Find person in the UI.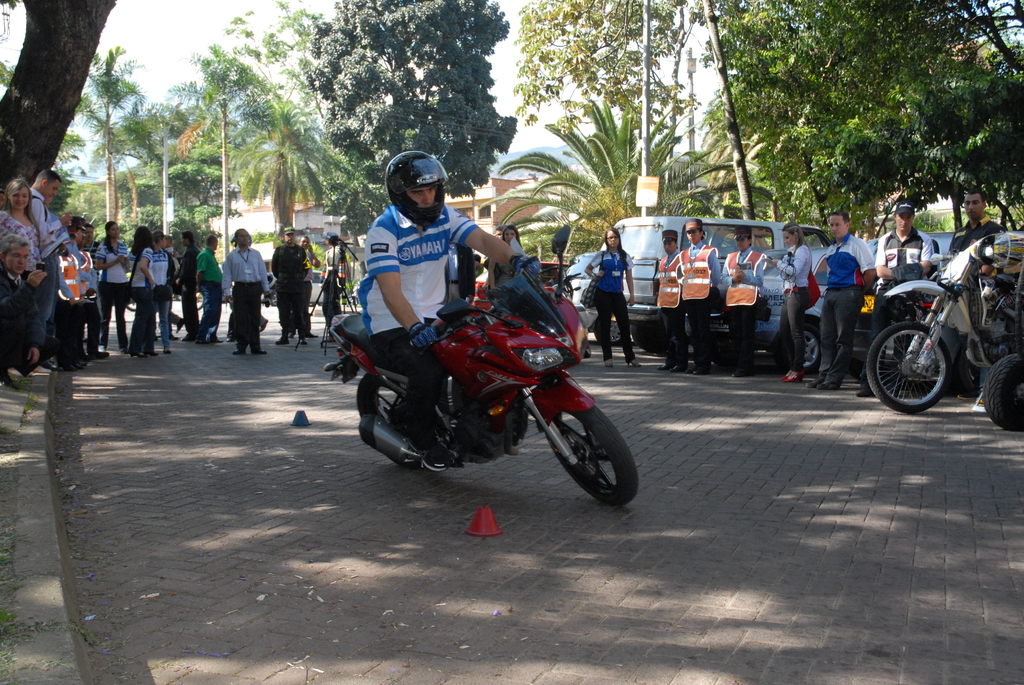
UI element at x1=341 y1=149 x2=514 y2=439.
